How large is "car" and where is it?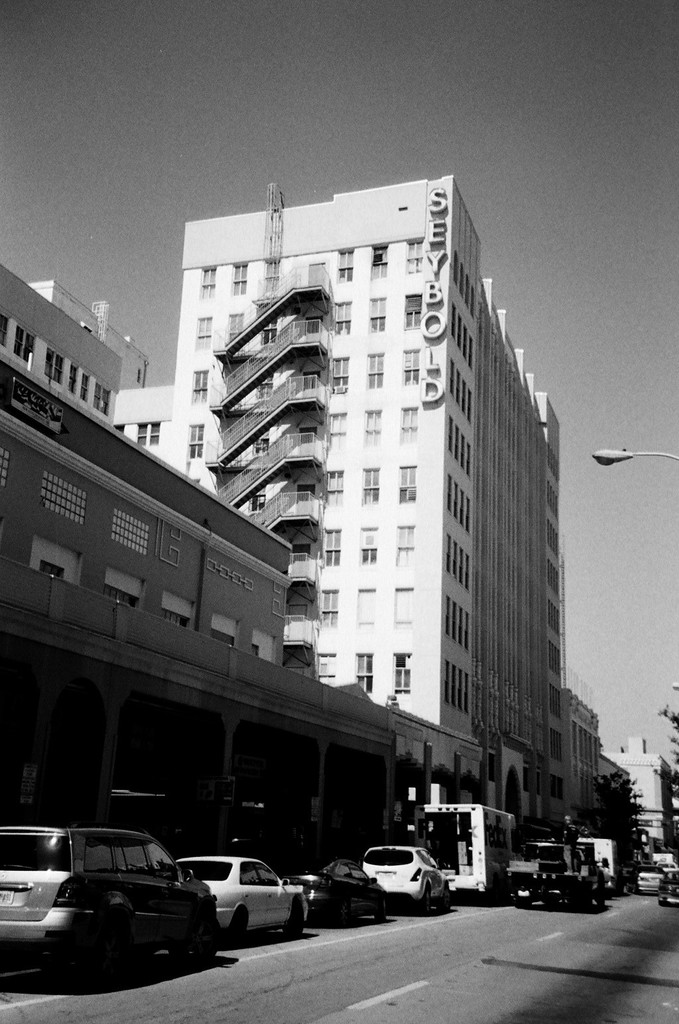
Bounding box: x1=4 y1=830 x2=243 y2=988.
